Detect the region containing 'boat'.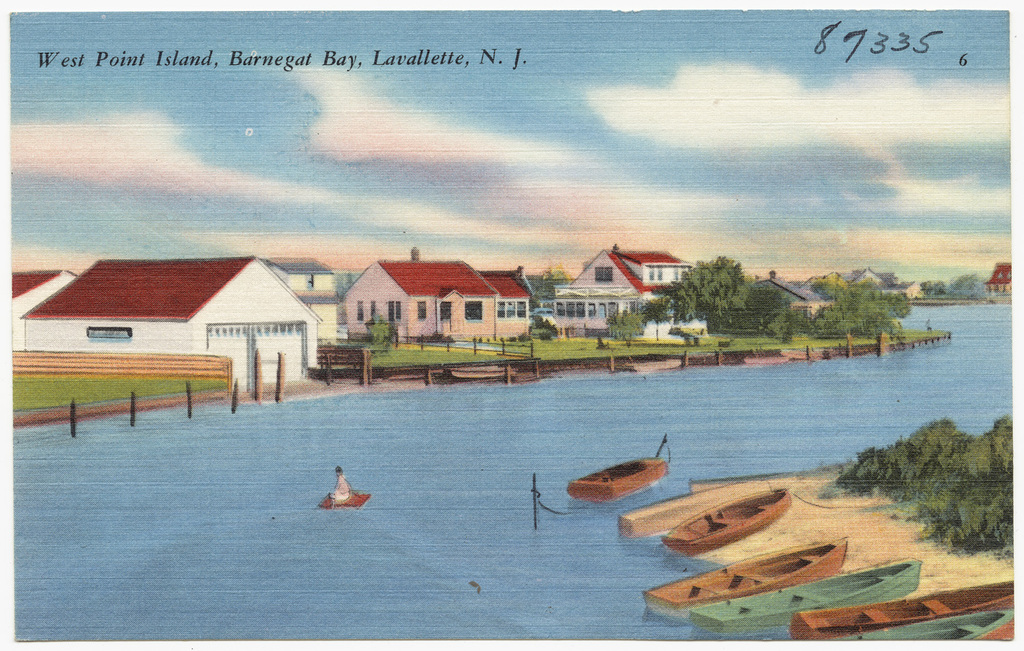
(848, 612, 1010, 642).
